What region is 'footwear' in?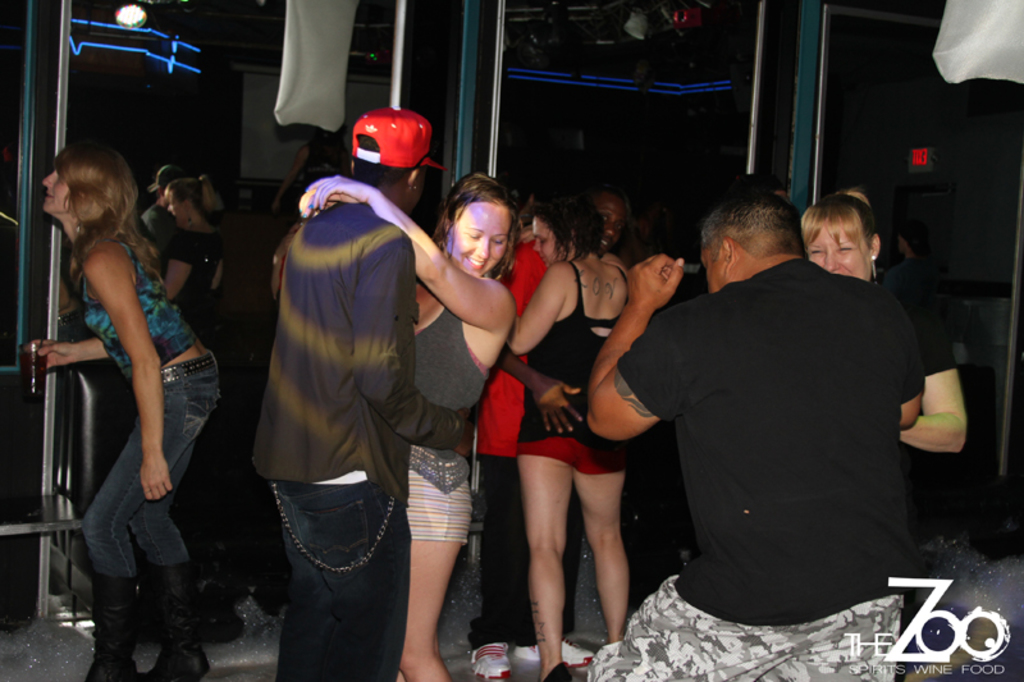
l=512, t=637, r=595, b=667.
